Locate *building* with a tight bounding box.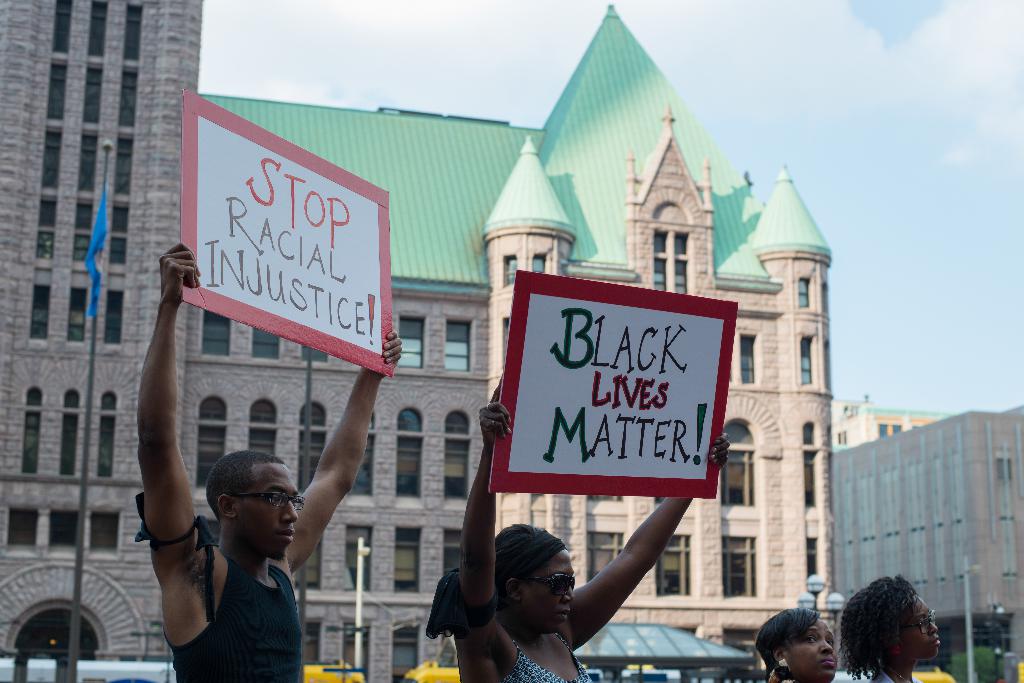
836/398/951/451.
